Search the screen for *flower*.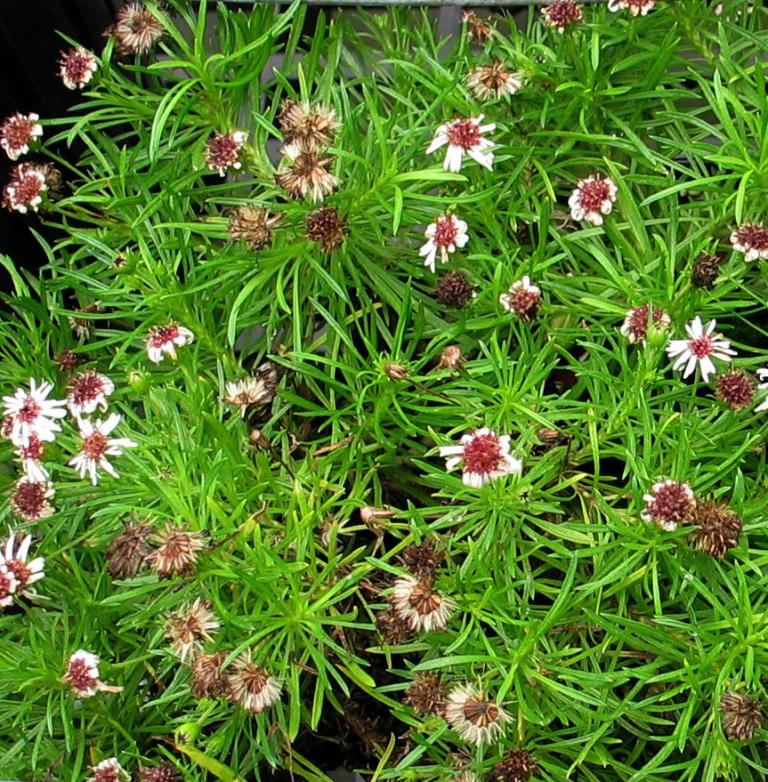
Found at BBox(274, 96, 341, 145).
